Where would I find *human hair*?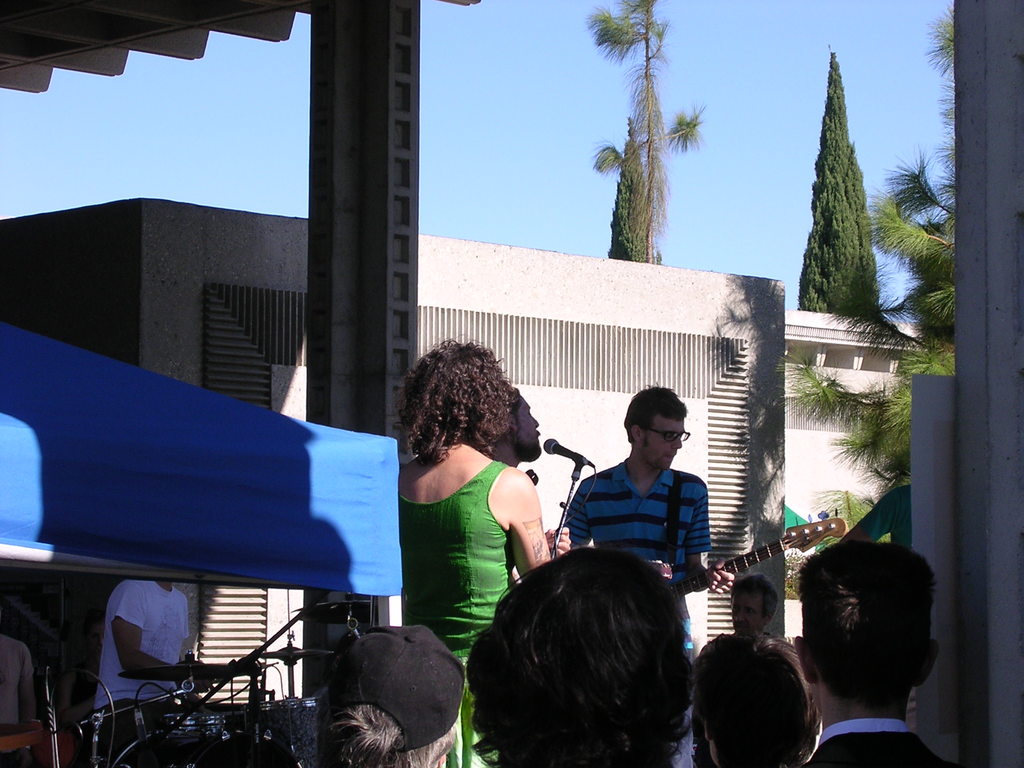
At 627/383/687/451.
